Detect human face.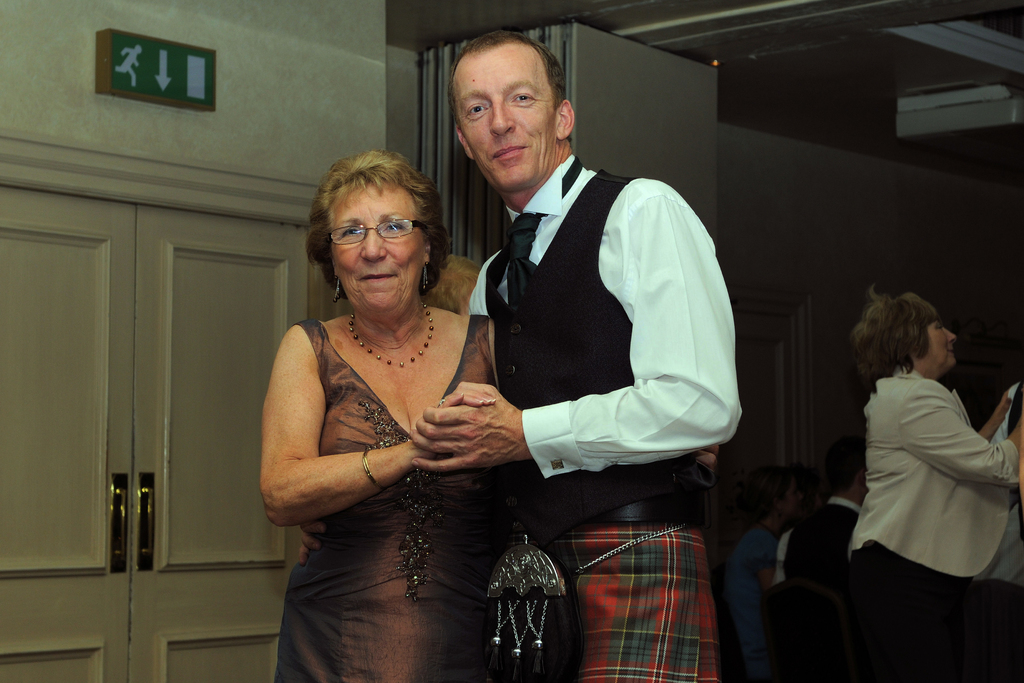
Detected at <box>333,186,428,308</box>.
